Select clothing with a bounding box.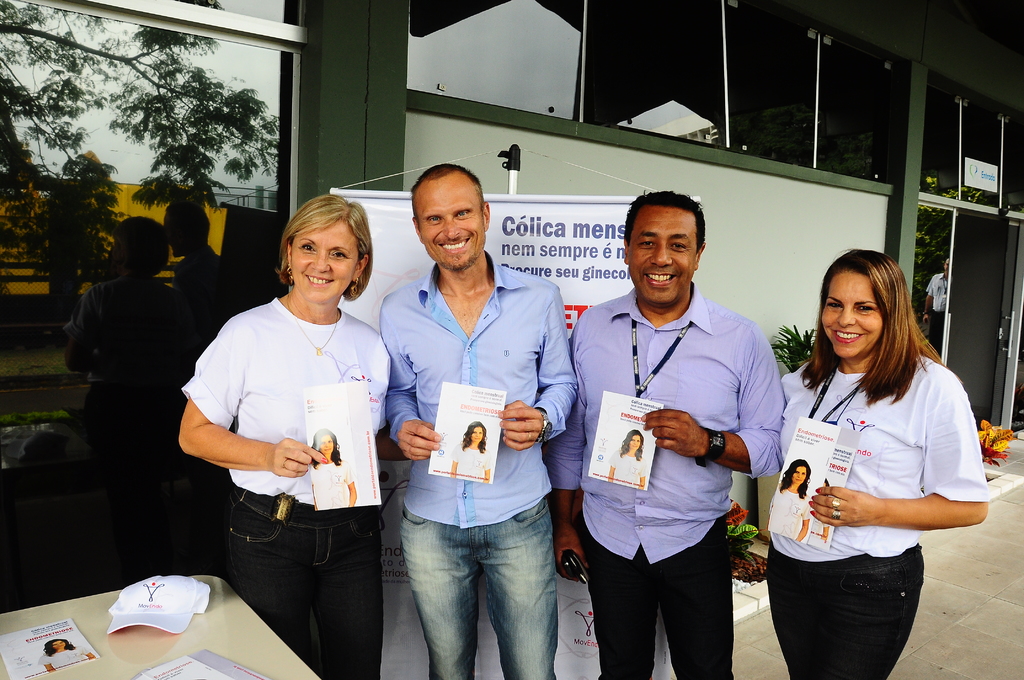
(left=180, top=301, right=394, bottom=679).
